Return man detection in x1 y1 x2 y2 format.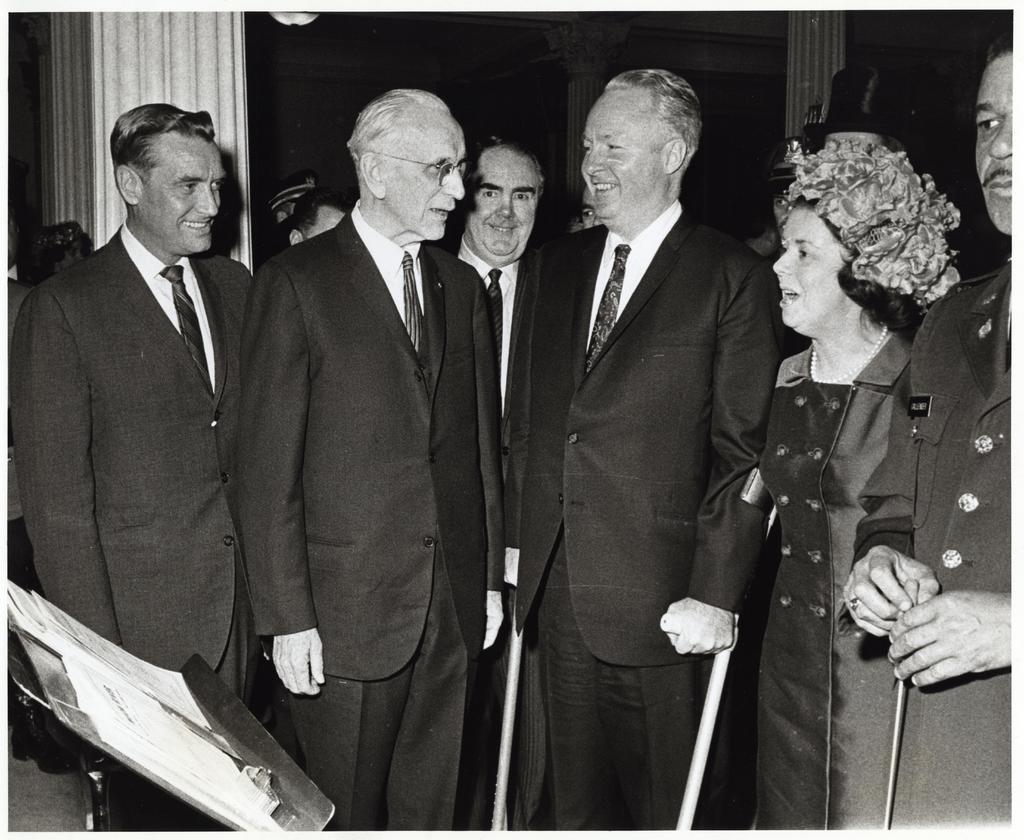
235 83 504 824.
